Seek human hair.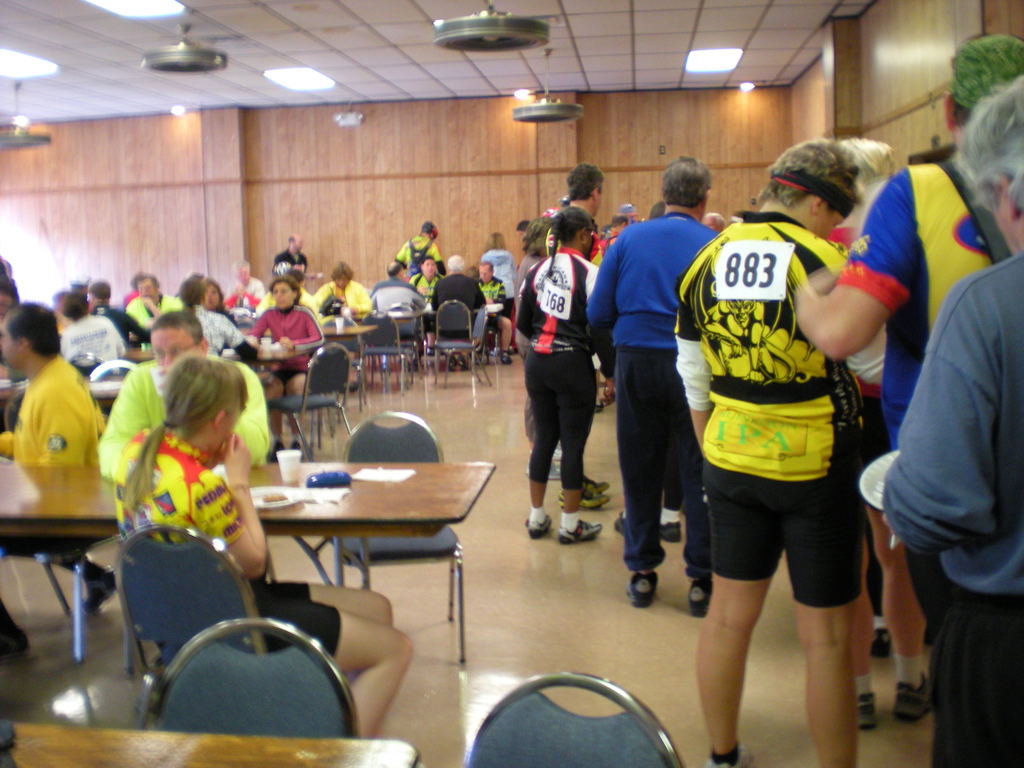
bbox(152, 308, 206, 342).
